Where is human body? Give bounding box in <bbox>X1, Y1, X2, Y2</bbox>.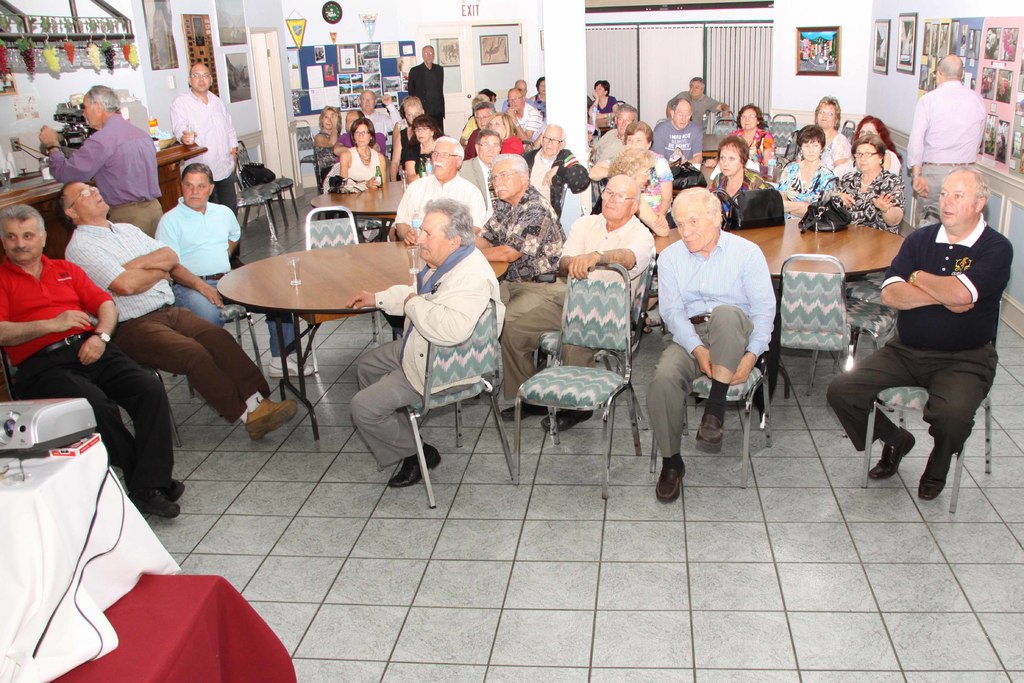
<bbox>307, 107, 347, 192</bbox>.
